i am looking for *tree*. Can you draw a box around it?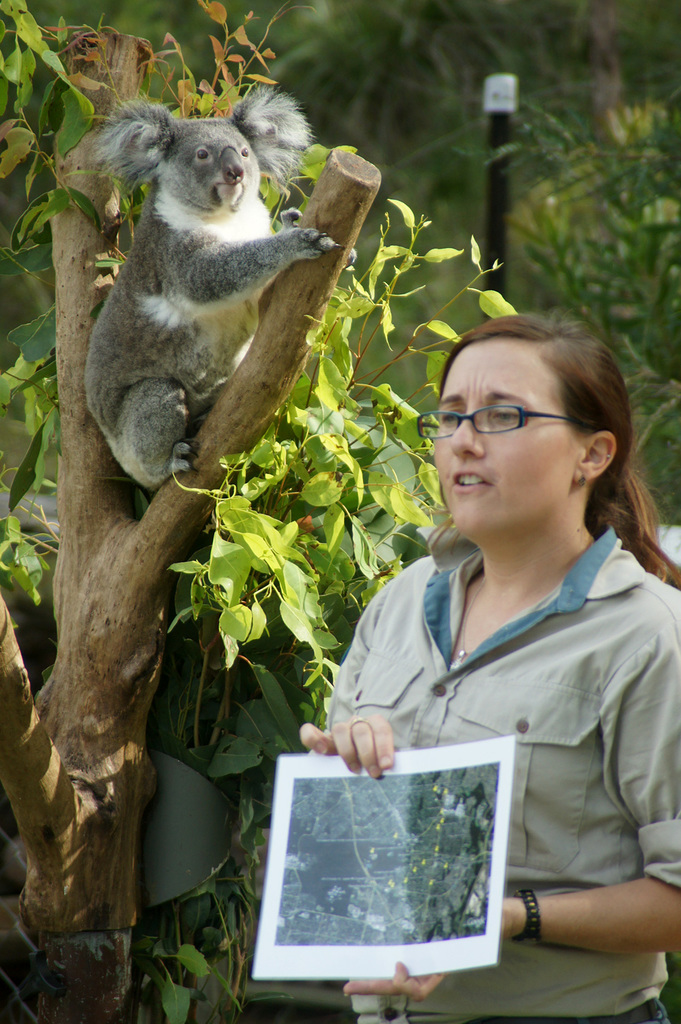
Sure, the bounding box is 0:0:529:1023.
